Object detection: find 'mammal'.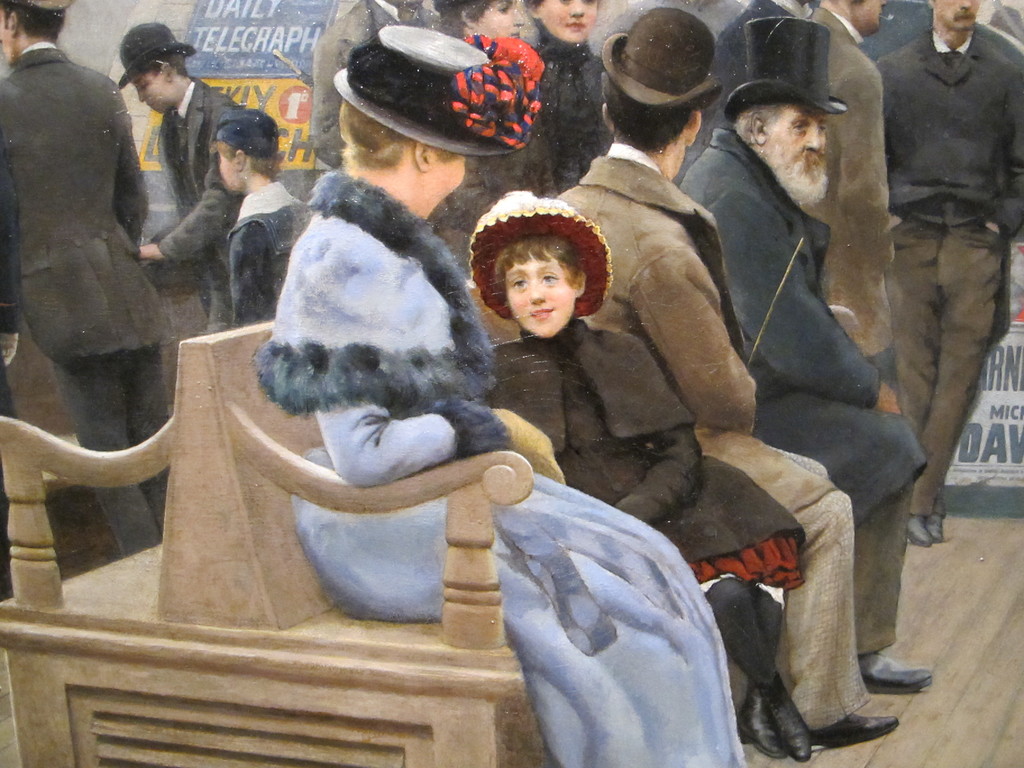
[left=527, top=0, right=607, bottom=197].
